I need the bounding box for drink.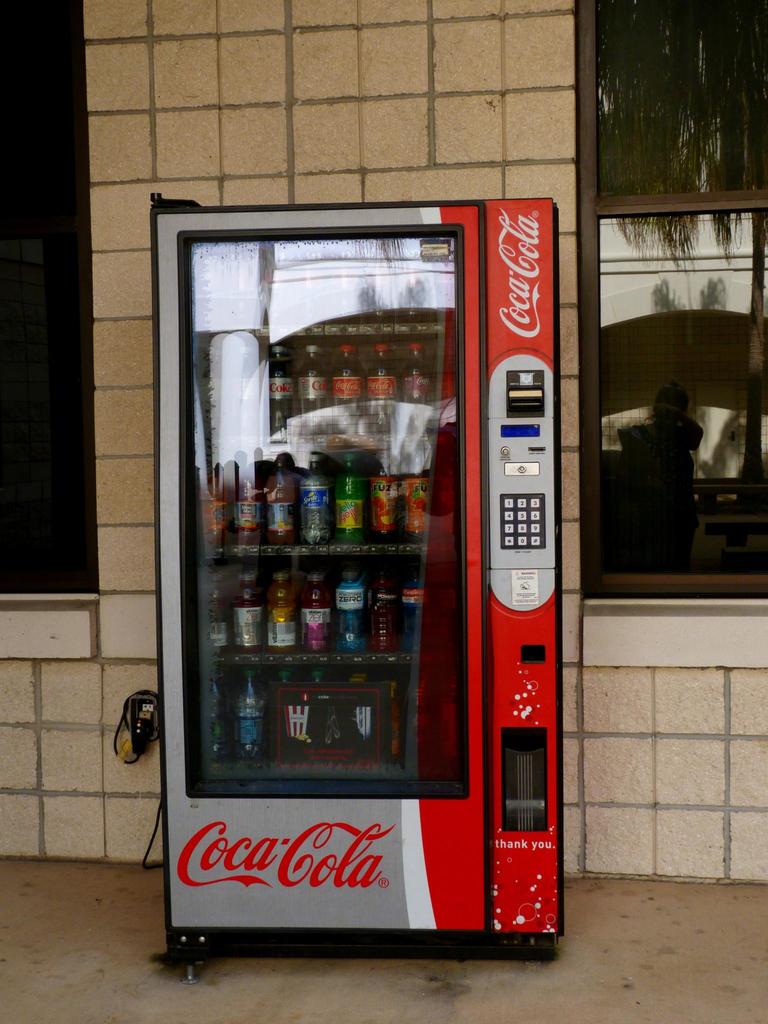
Here it is: select_region(305, 582, 326, 655).
